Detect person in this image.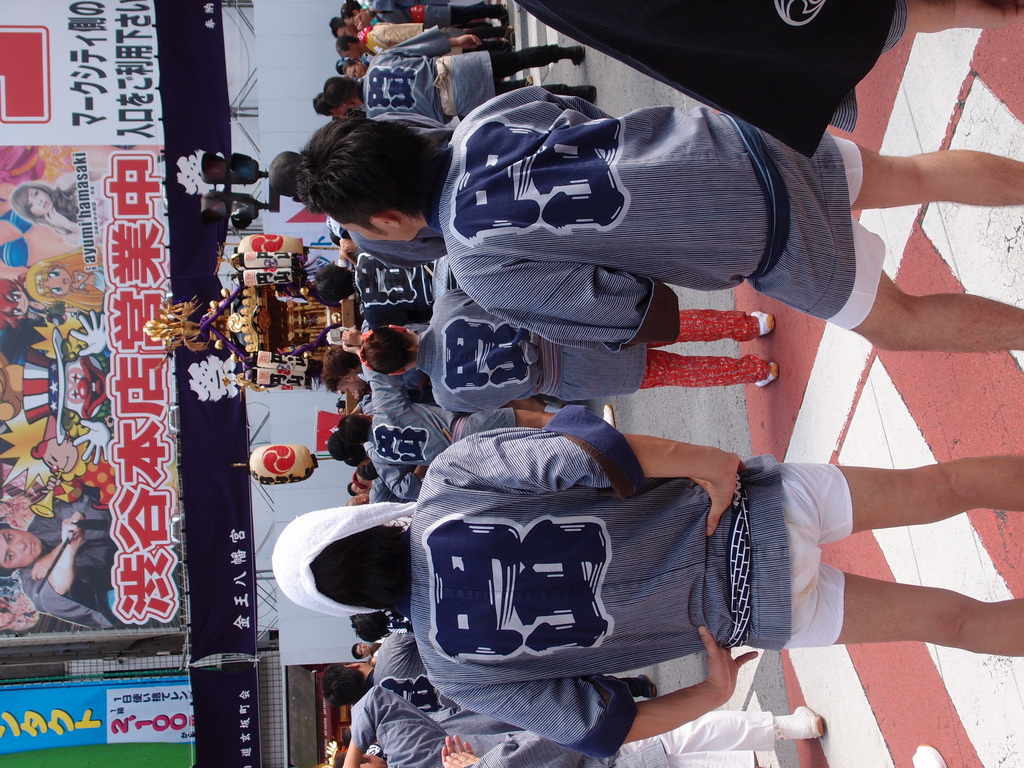
Detection: Rect(0, 484, 119, 636).
